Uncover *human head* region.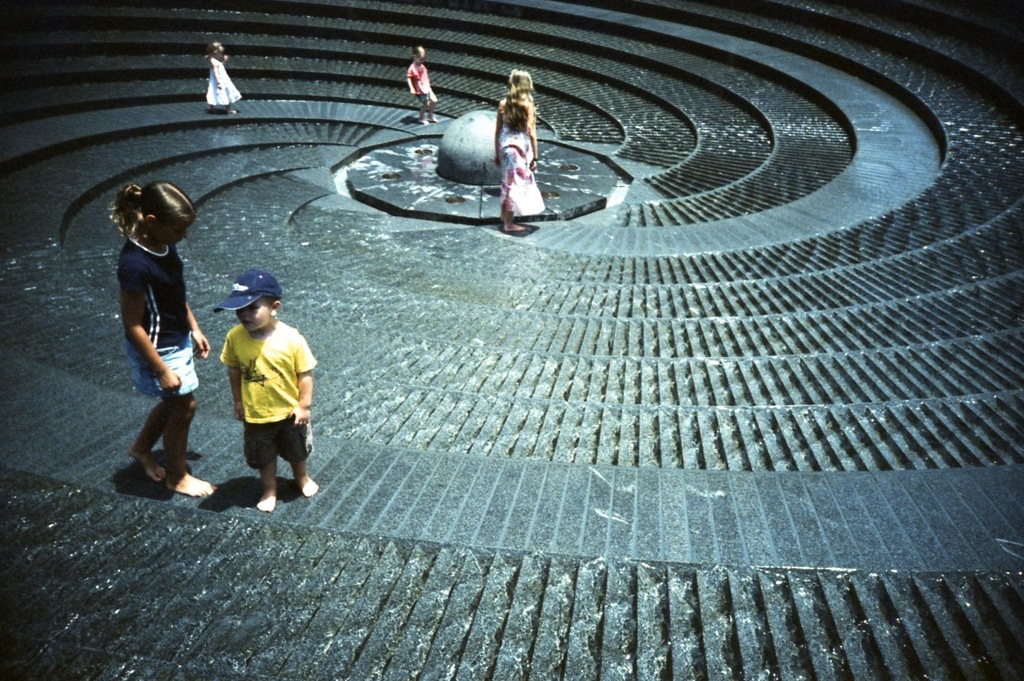
Uncovered: x1=504 y1=66 x2=535 y2=133.
